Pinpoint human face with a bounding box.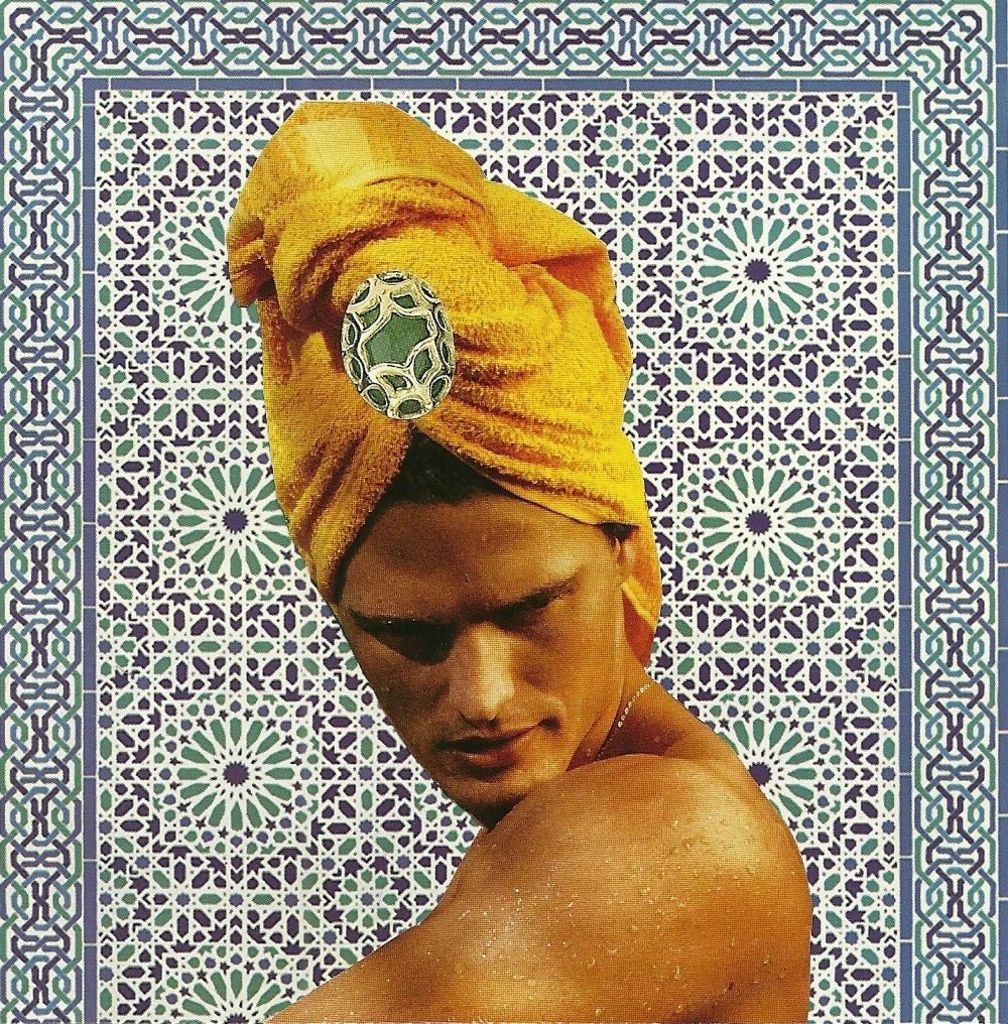
(335, 489, 622, 801).
